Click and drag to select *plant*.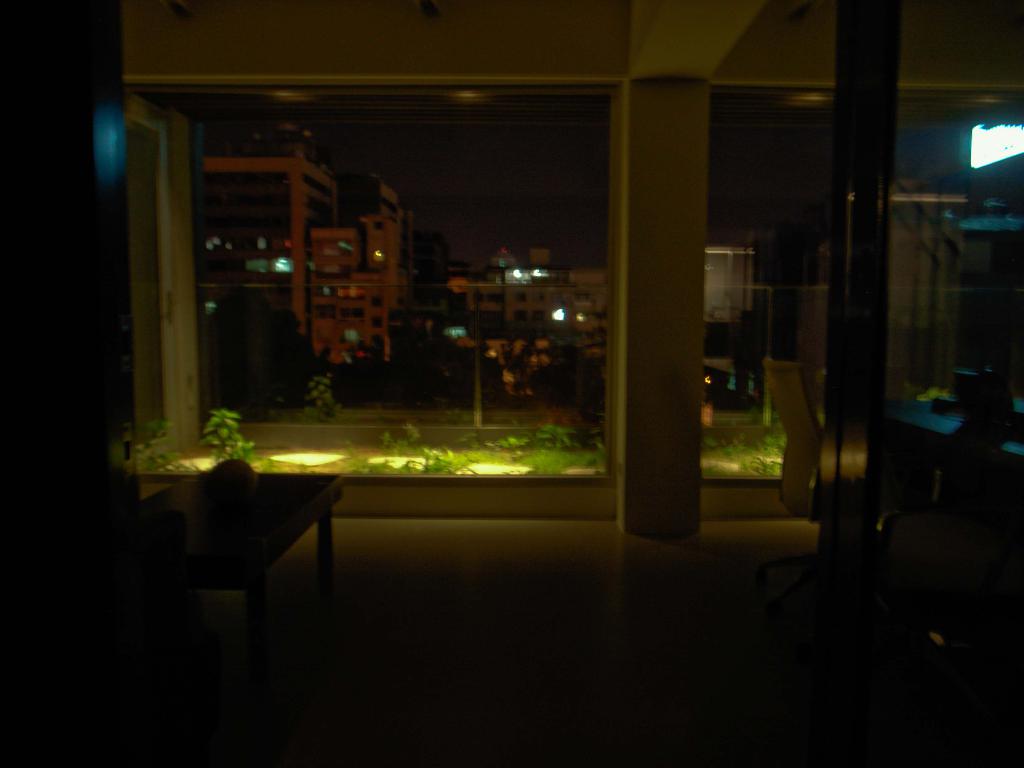
Selection: <region>467, 446, 508, 466</region>.
